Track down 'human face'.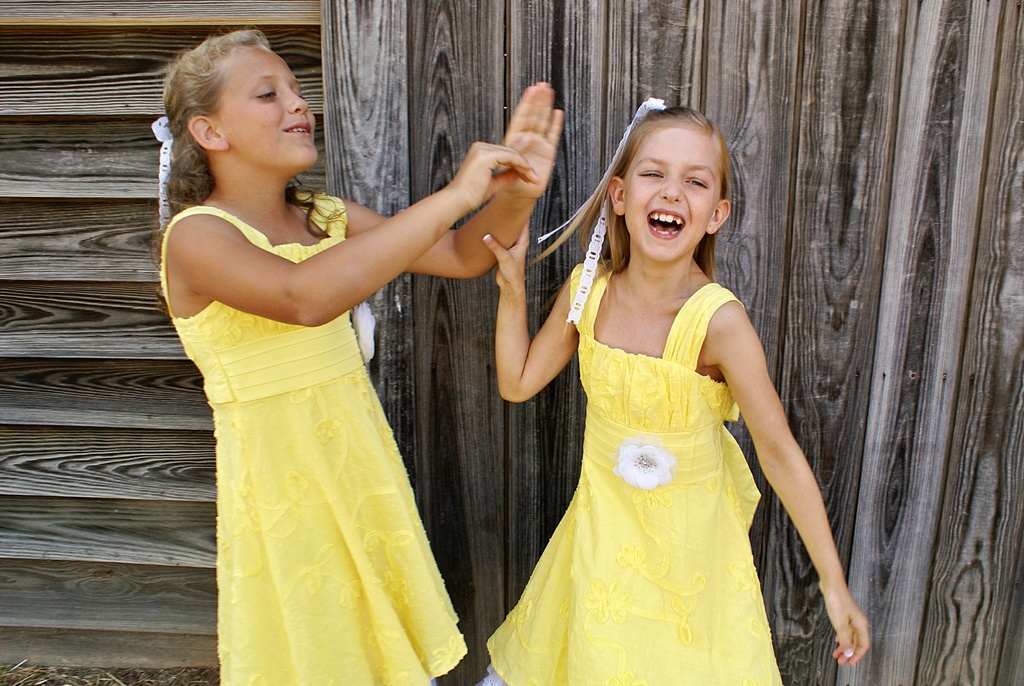
Tracked to bbox(212, 46, 316, 167).
